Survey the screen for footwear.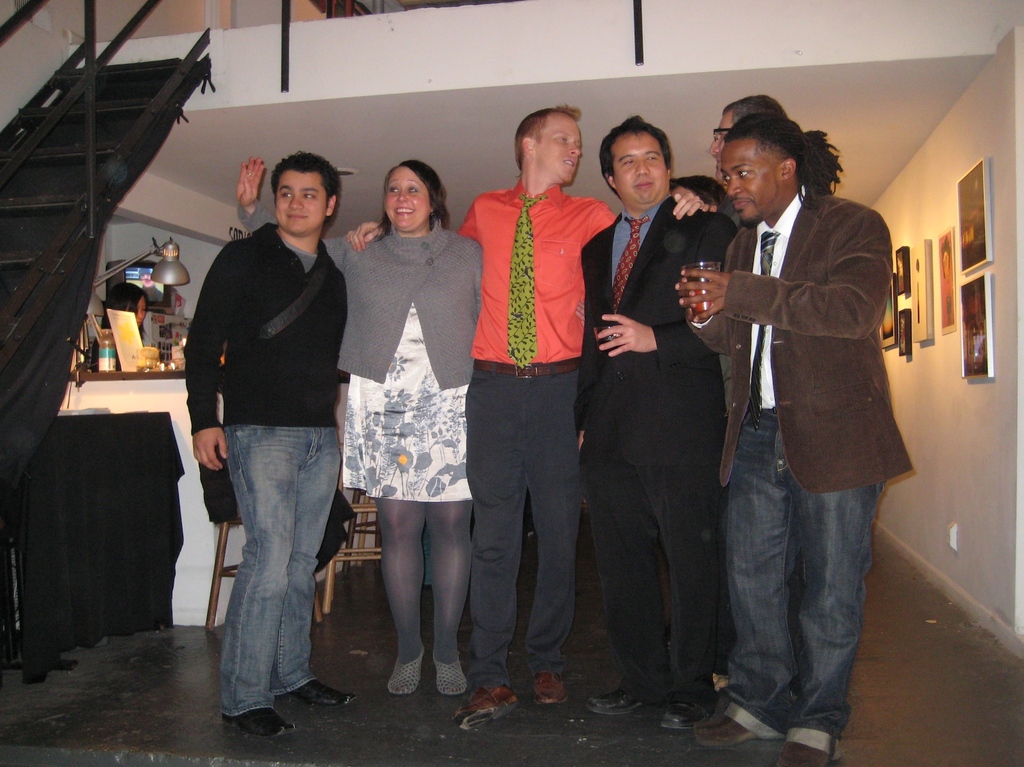
Survey found: (left=531, top=674, right=570, bottom=700).
